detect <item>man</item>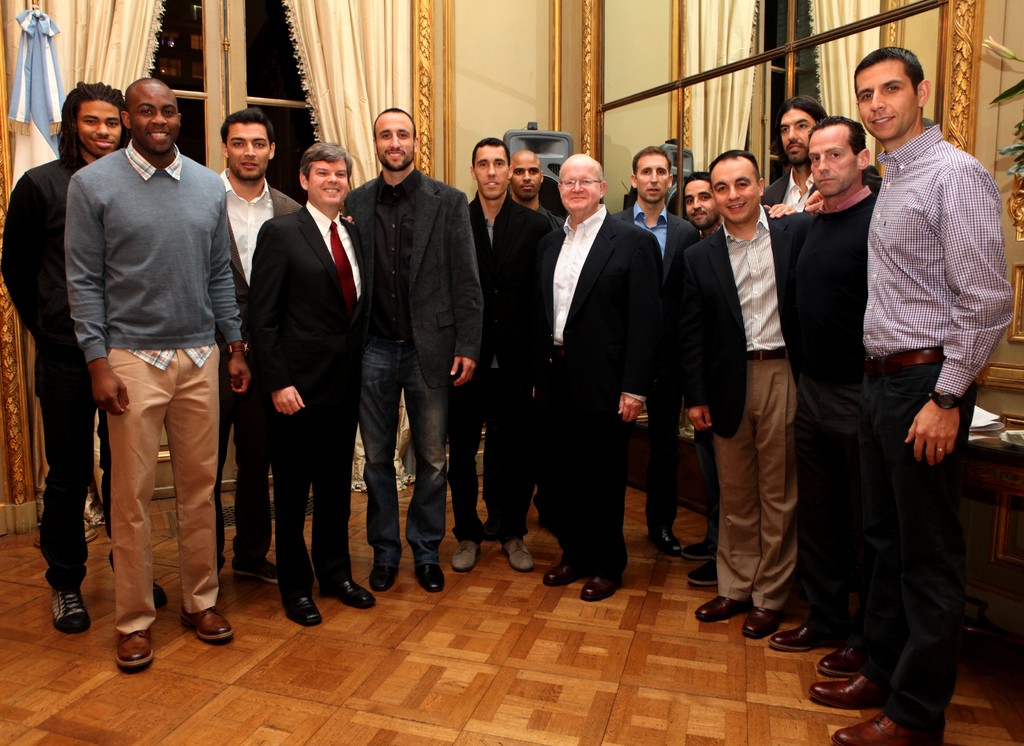
<bbox>509, 148, 562, 224</bbox>
